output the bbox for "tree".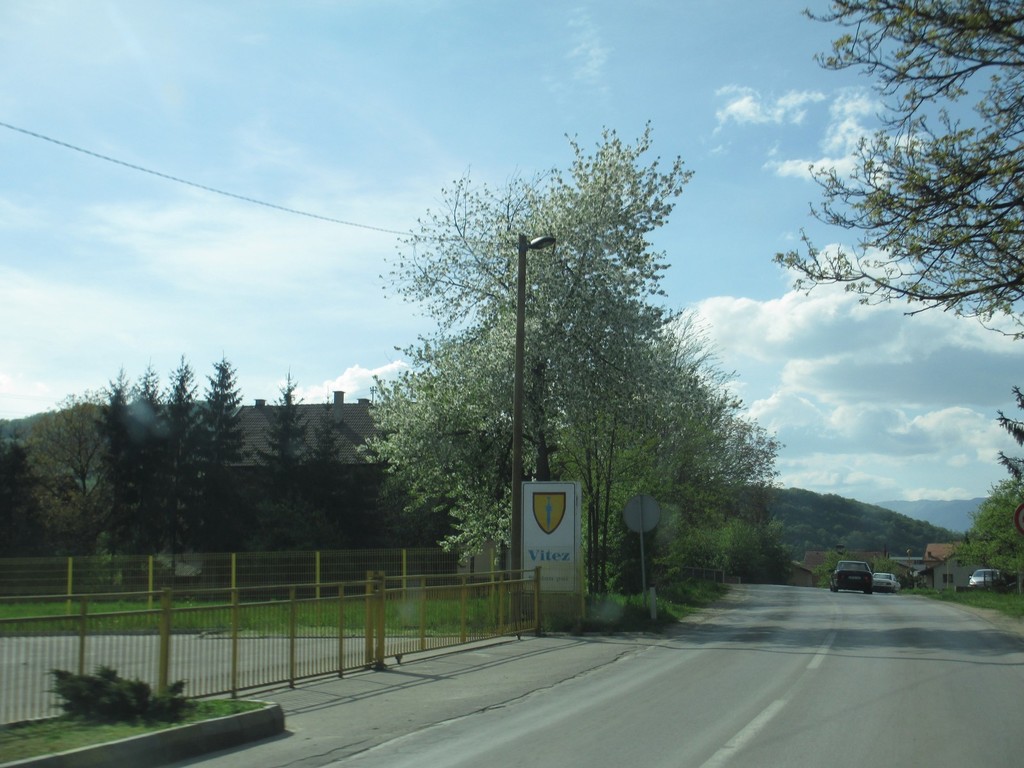
detection(309, 406, 355, 607).
